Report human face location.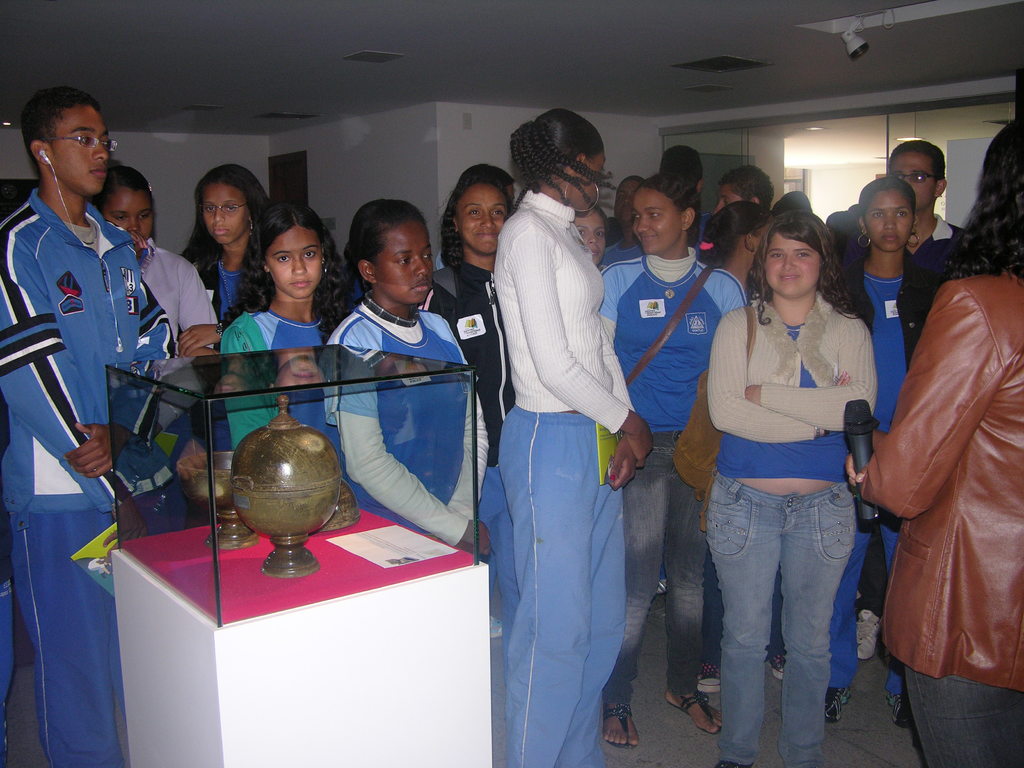
Report: bbox=(865, 191, 915, 249).
